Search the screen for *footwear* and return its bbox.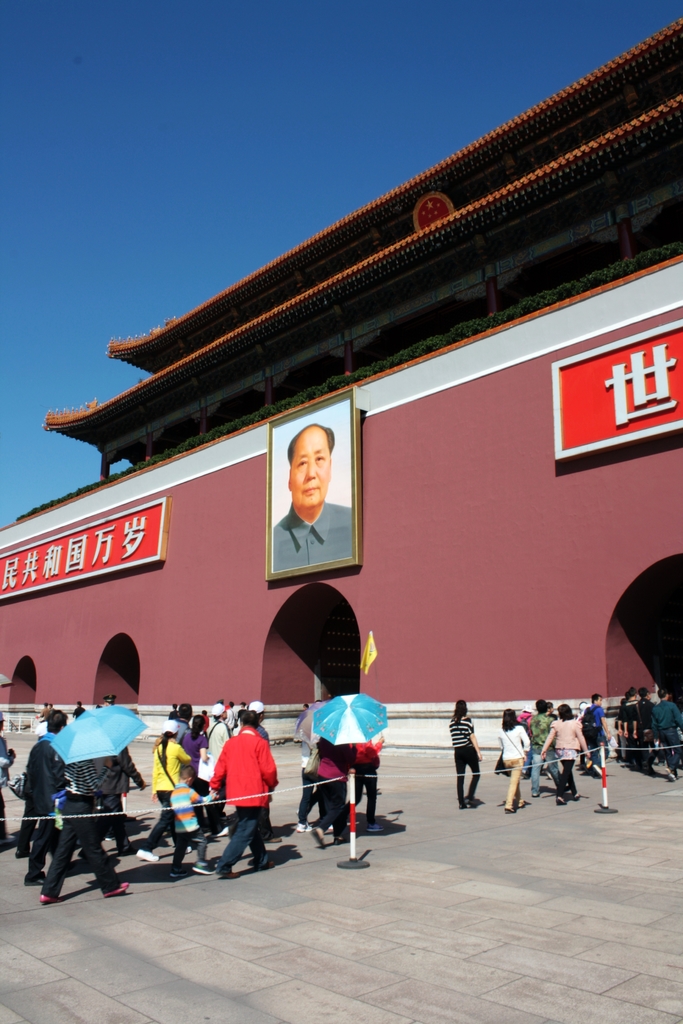
Found: 99/880/131/897.
